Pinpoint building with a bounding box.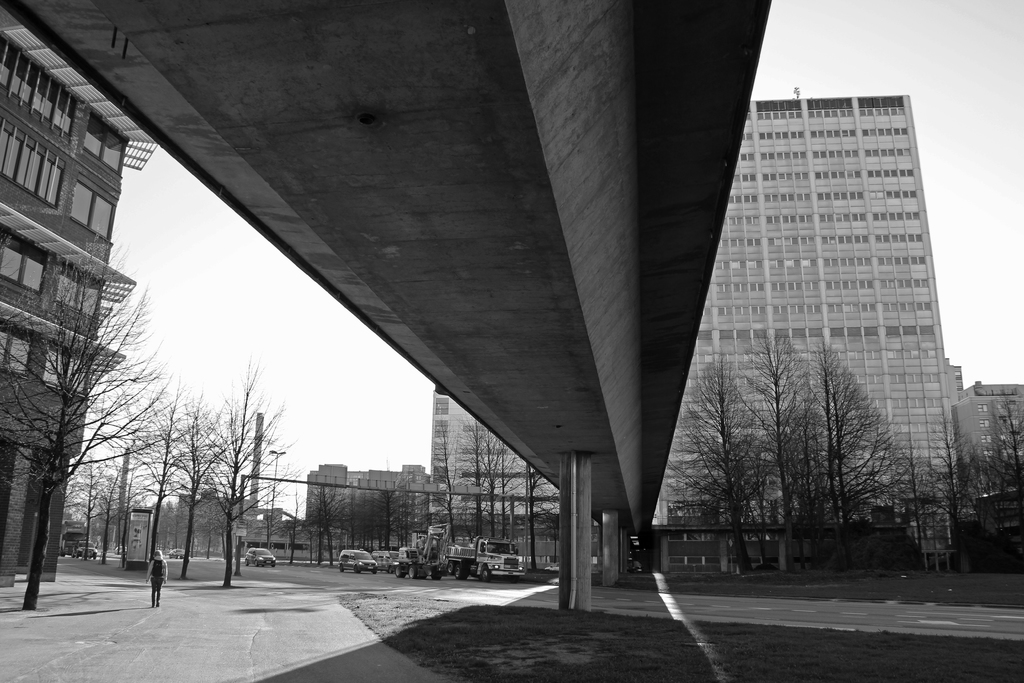
select_region(0, 35, 137, 577).
